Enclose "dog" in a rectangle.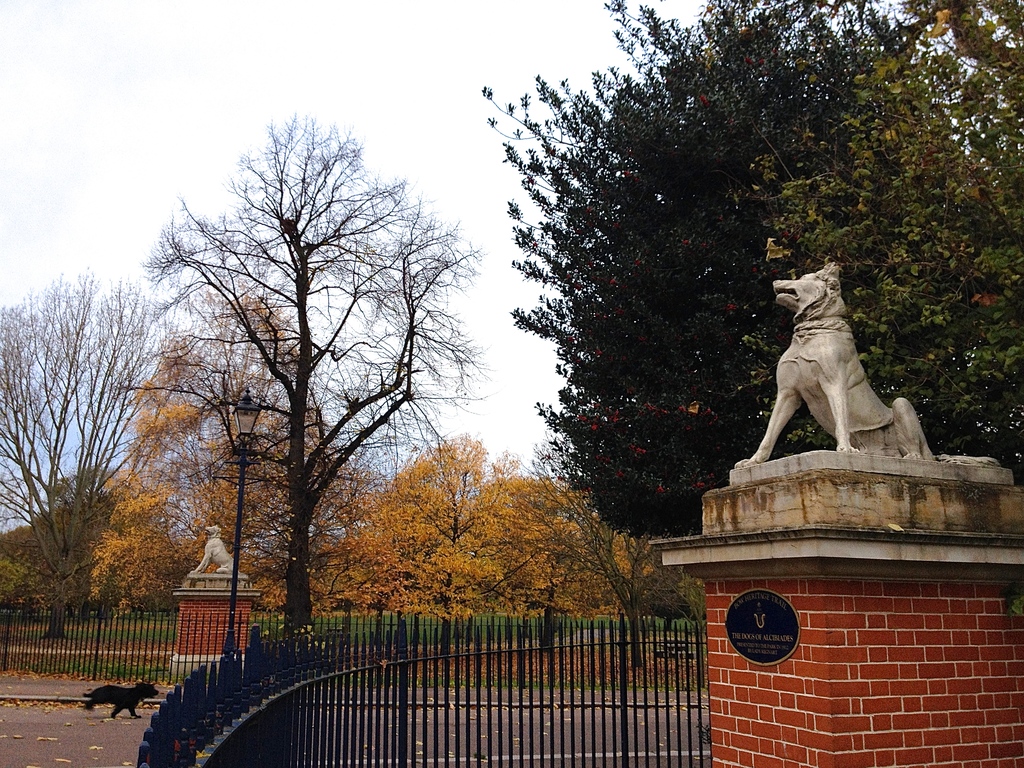
left=83, top=680, right=158, bottom=721.
